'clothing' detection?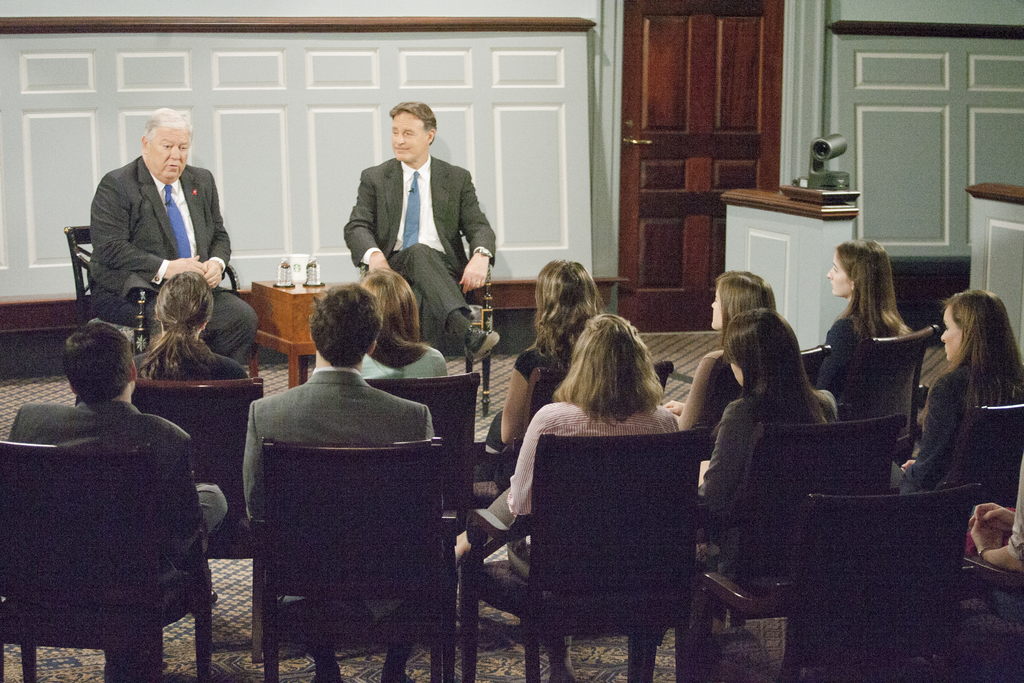
rect(90, 158, 257, 362)
